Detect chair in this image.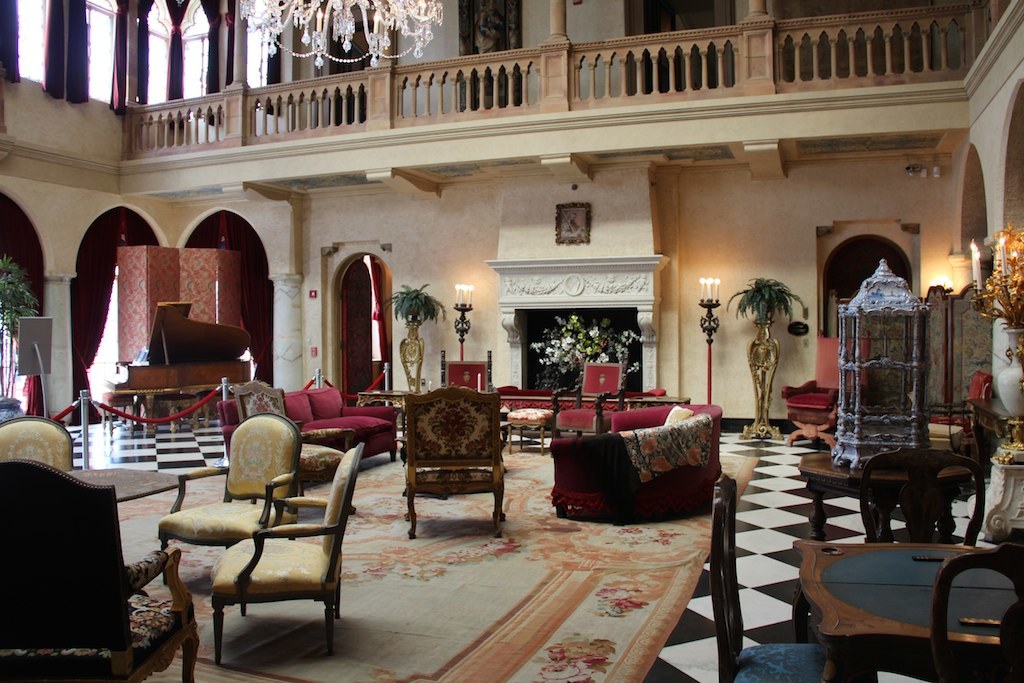
Detection: bbox=(930, 533, 1023, 682).
